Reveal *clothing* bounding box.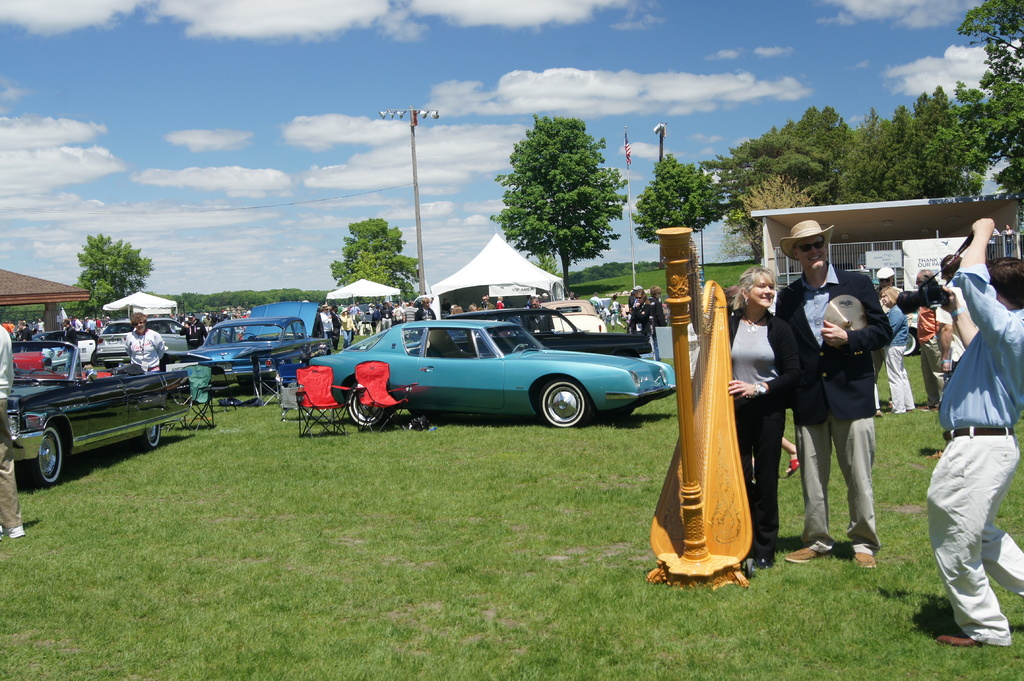
Revealed: locate(181, 315, 206, 345).
